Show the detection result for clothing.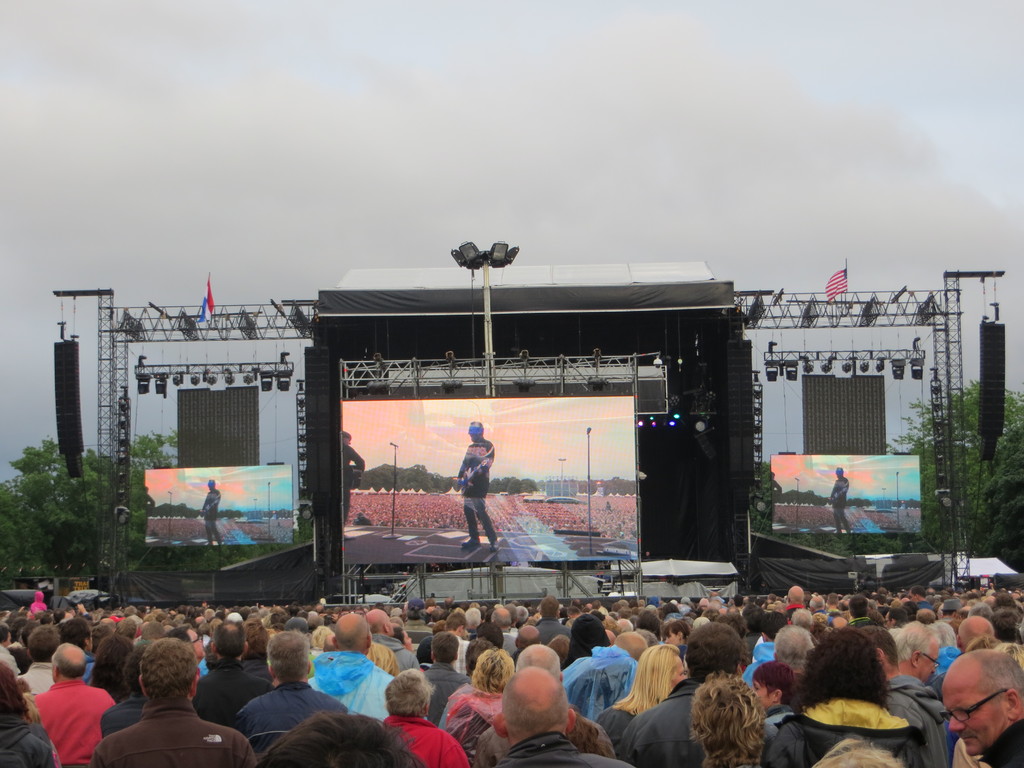
x1=20 y1=675 x2=99 y2=756.
